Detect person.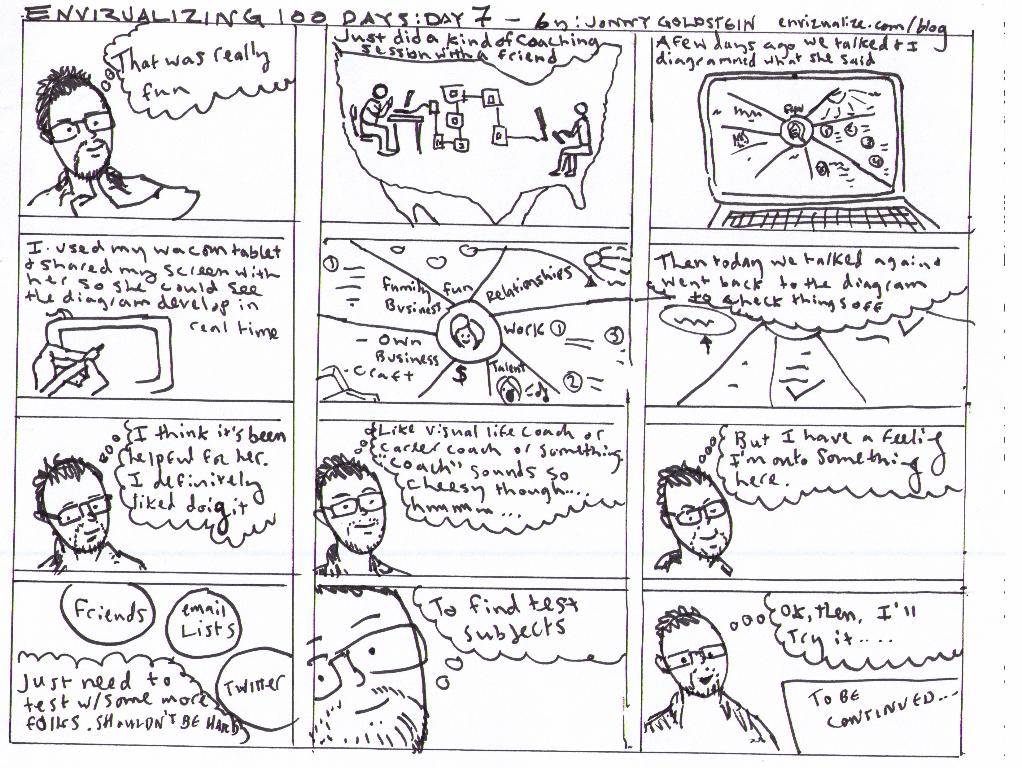
Detected at select_region(645, 603, 779, 758).
